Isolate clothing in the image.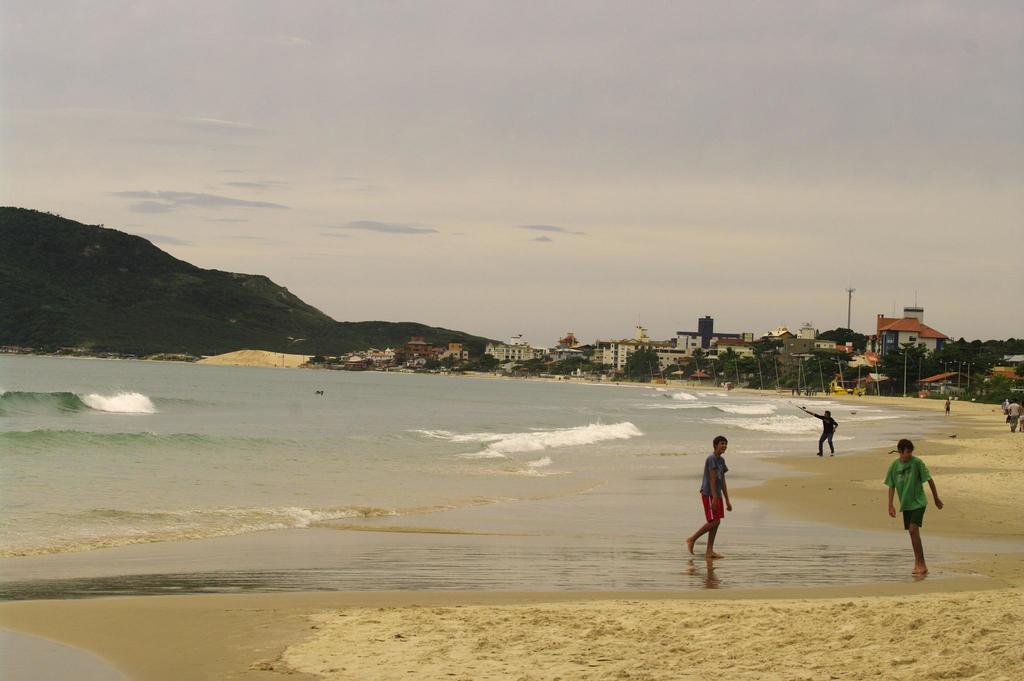
Isolated region: 701 459 729 515.
